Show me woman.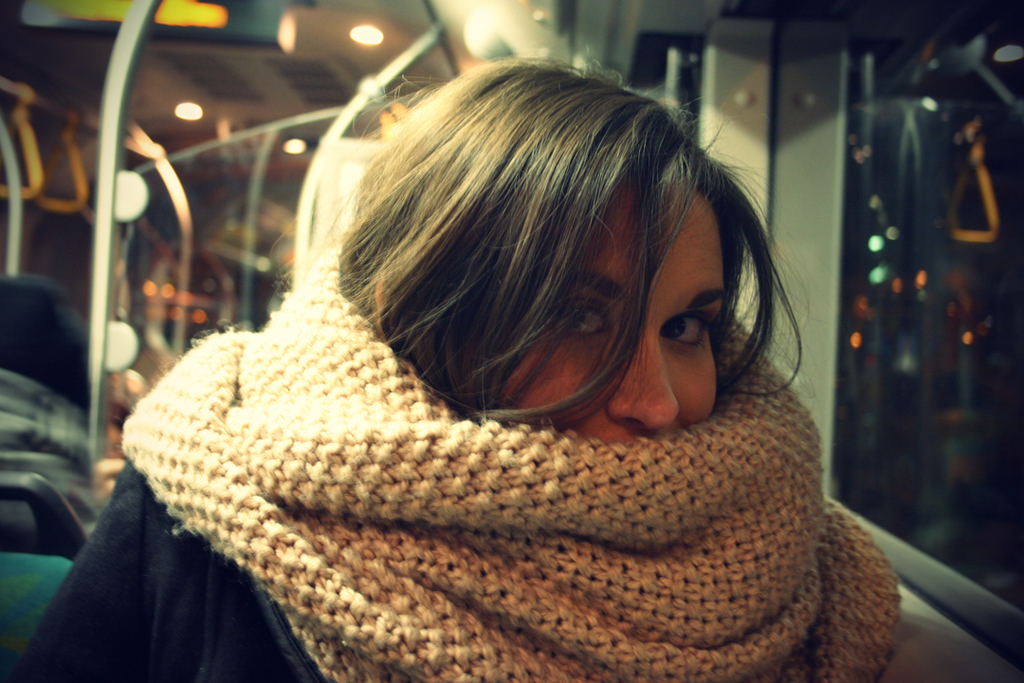
woman is here: detection(8, 46, 900, 682).
